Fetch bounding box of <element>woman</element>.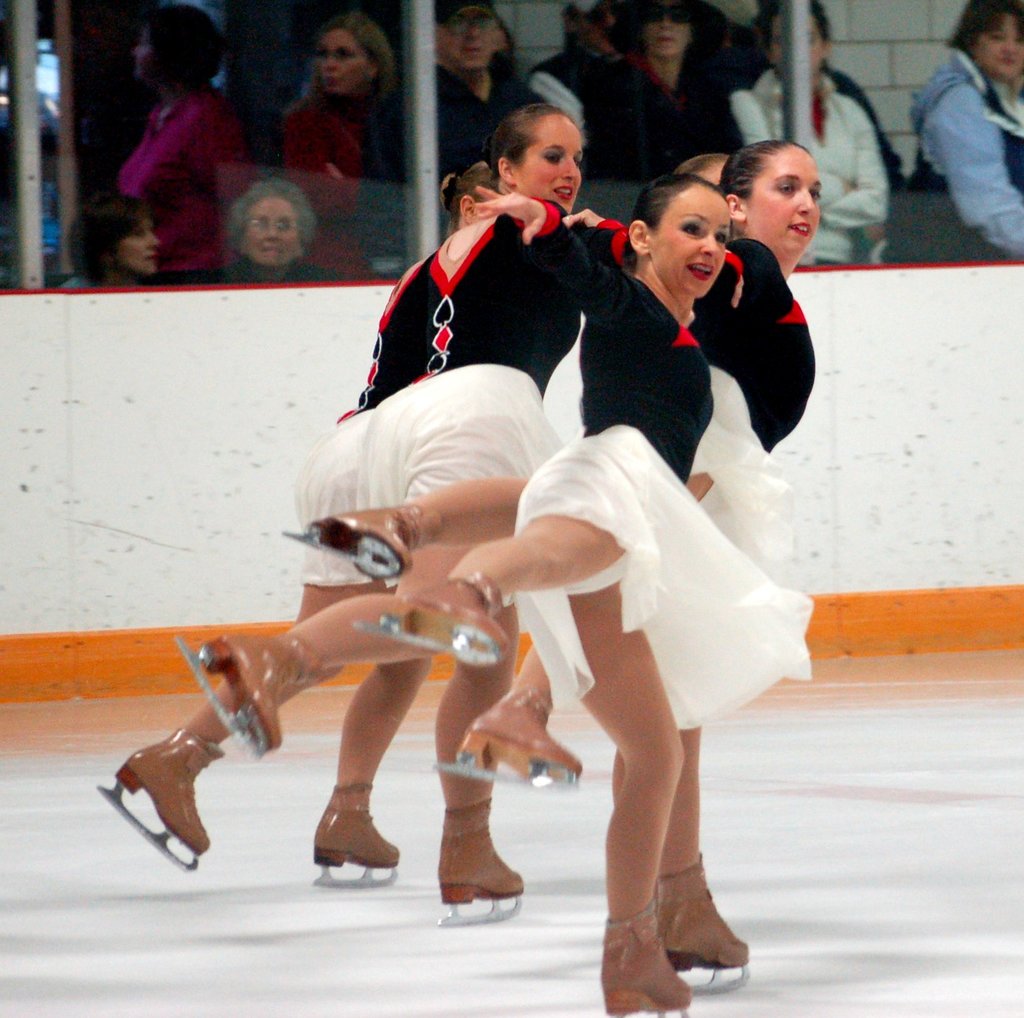
Bbox: 908:0:1023:261.
